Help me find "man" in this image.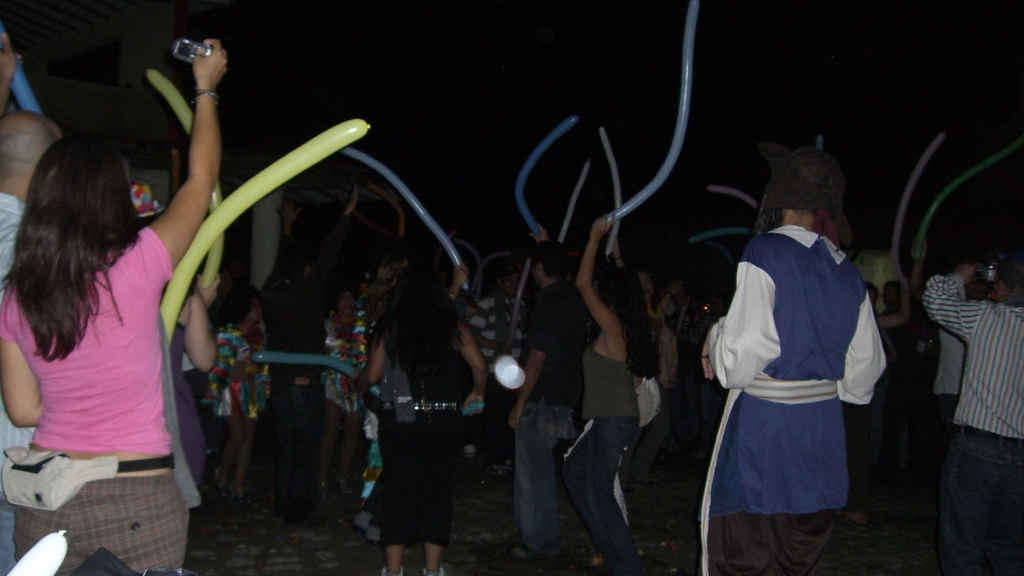
Found it: (905, 232, 994, 425).
